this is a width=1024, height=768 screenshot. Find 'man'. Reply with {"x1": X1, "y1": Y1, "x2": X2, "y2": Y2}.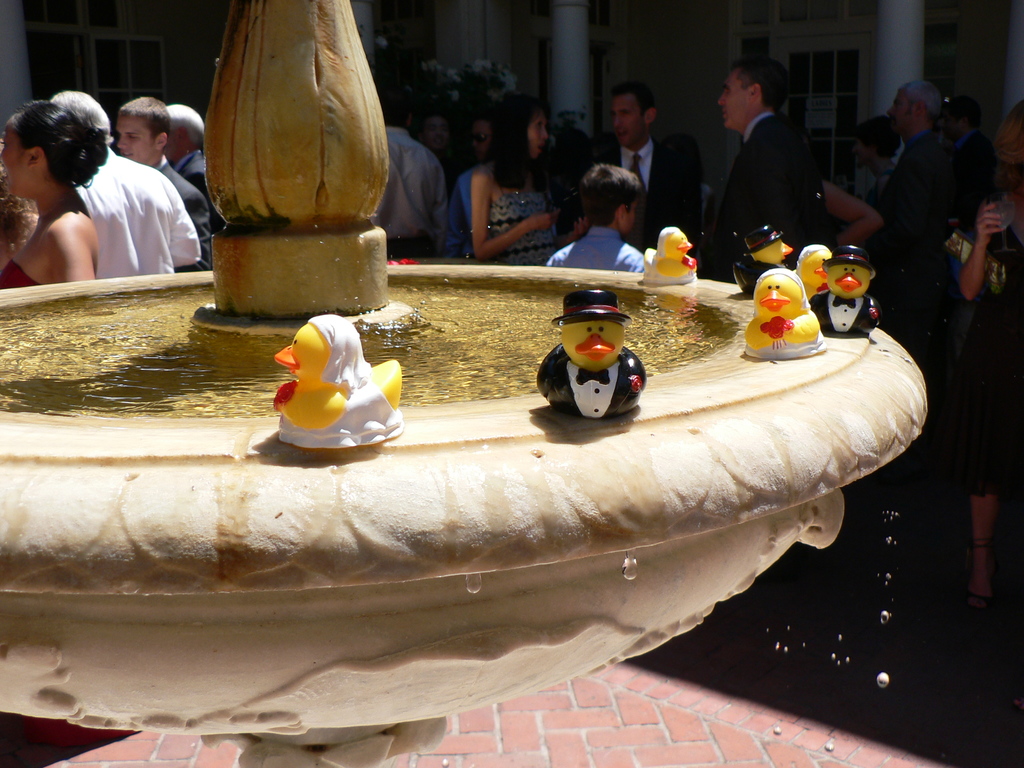
{"x1": 886, "y1": 79, "x2": 957, "y2": 235}.
